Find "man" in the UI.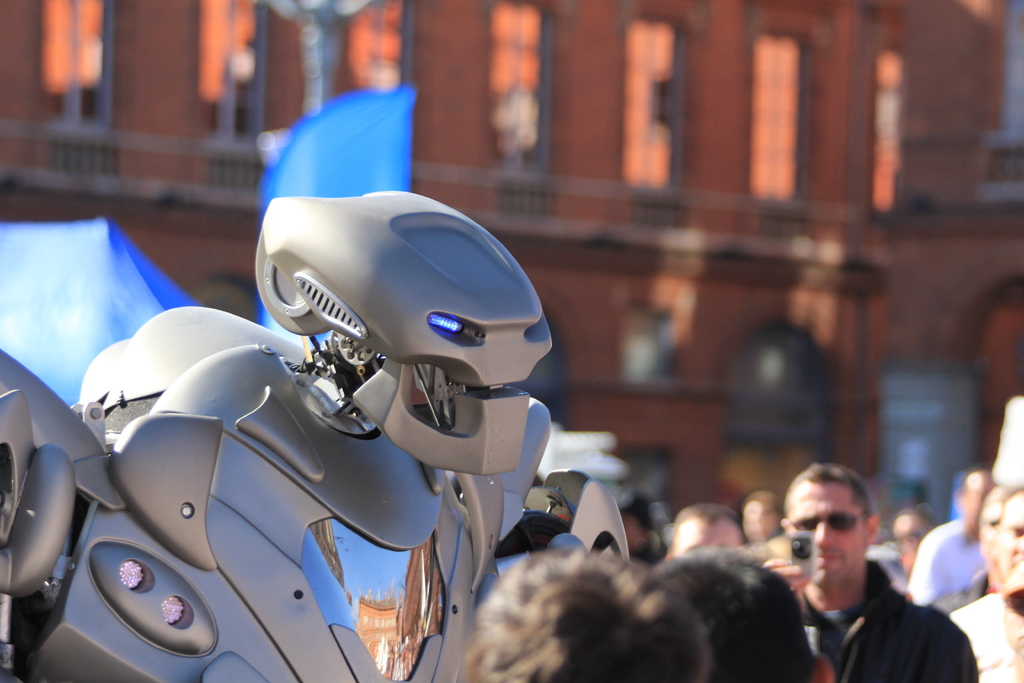
UI element at [x1=755, y1=457, x2=978, y2=682].
